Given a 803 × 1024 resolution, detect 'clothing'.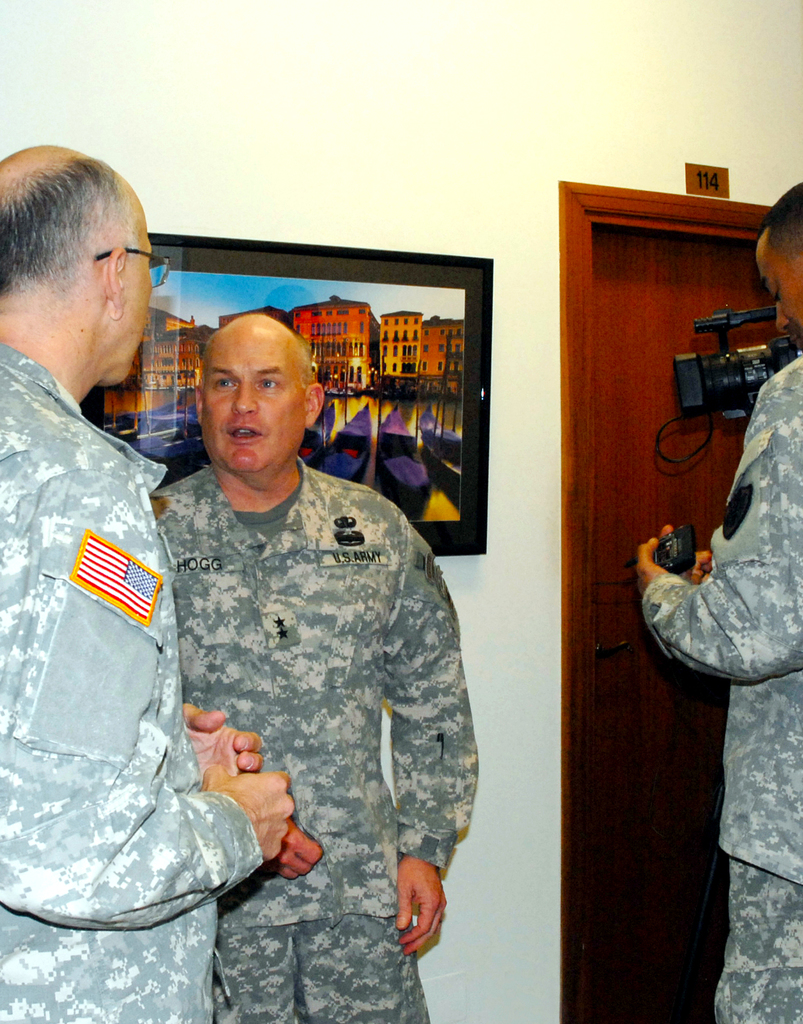
<region>0, 344, 264, 1023</region>.
